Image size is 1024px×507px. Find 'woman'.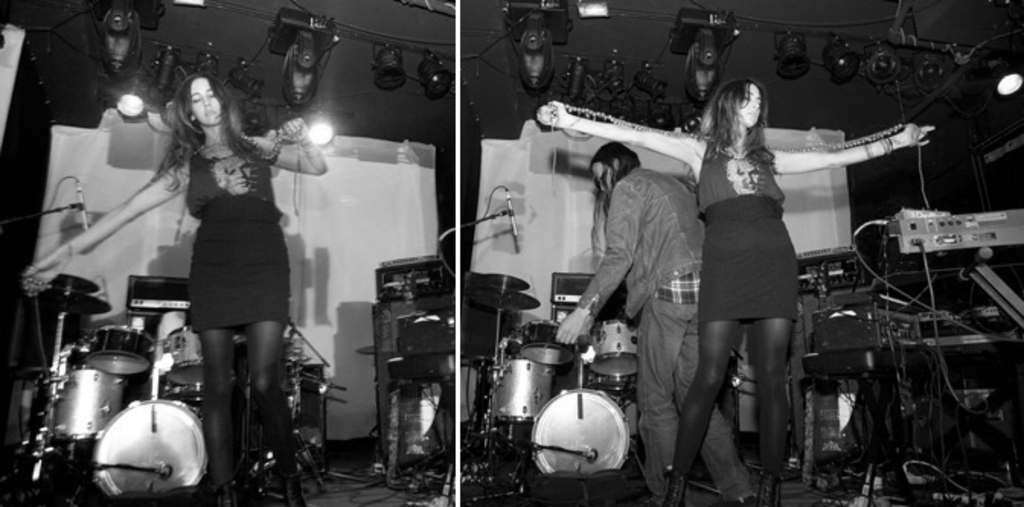
left=17, top=75, right=326, bottom=505.
